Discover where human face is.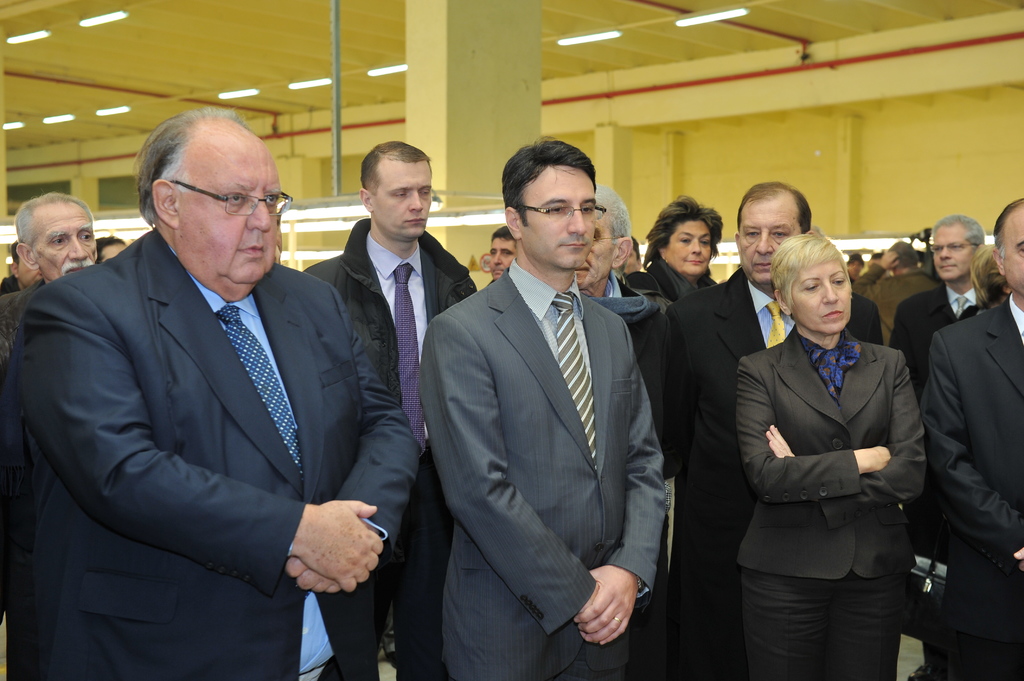
Discovered at left=492, top=239, right=513, bottom=283.
